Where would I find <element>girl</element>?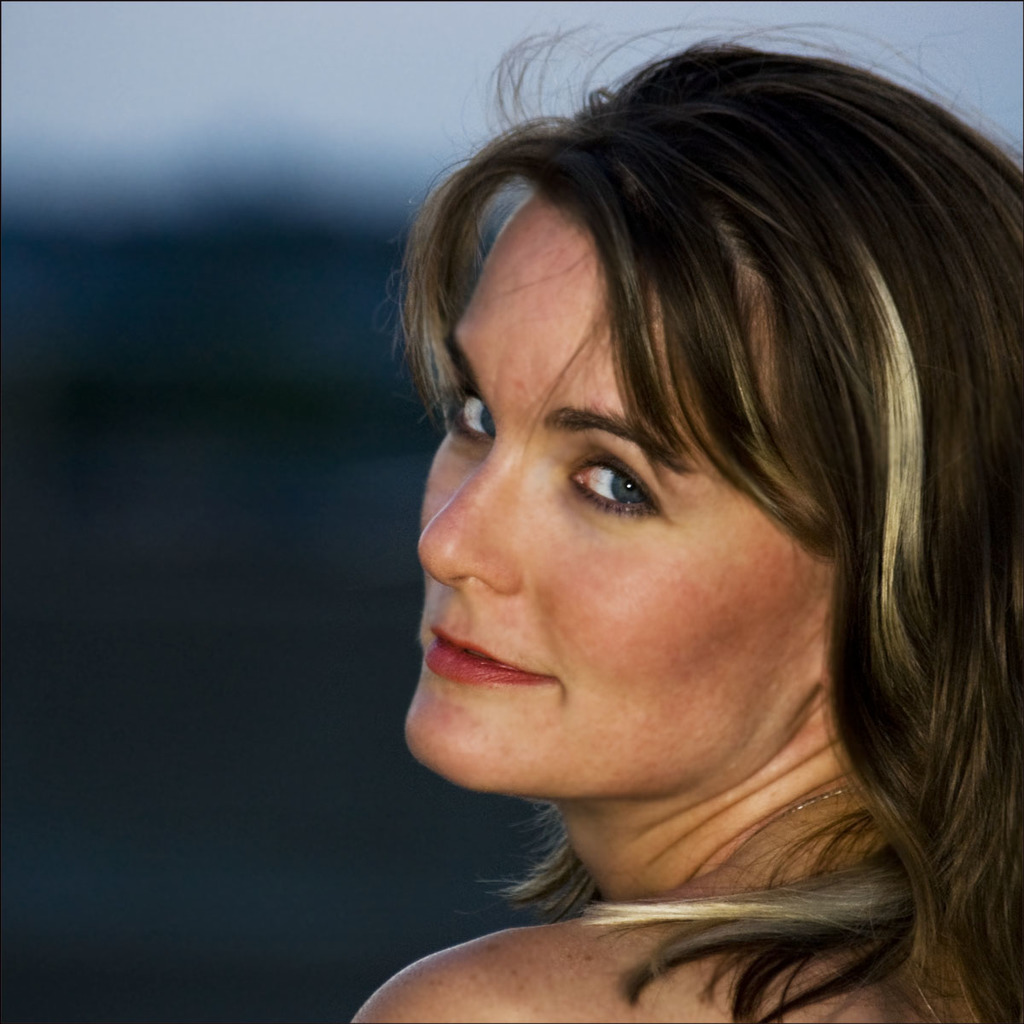
At 335/0/1023/1023.
